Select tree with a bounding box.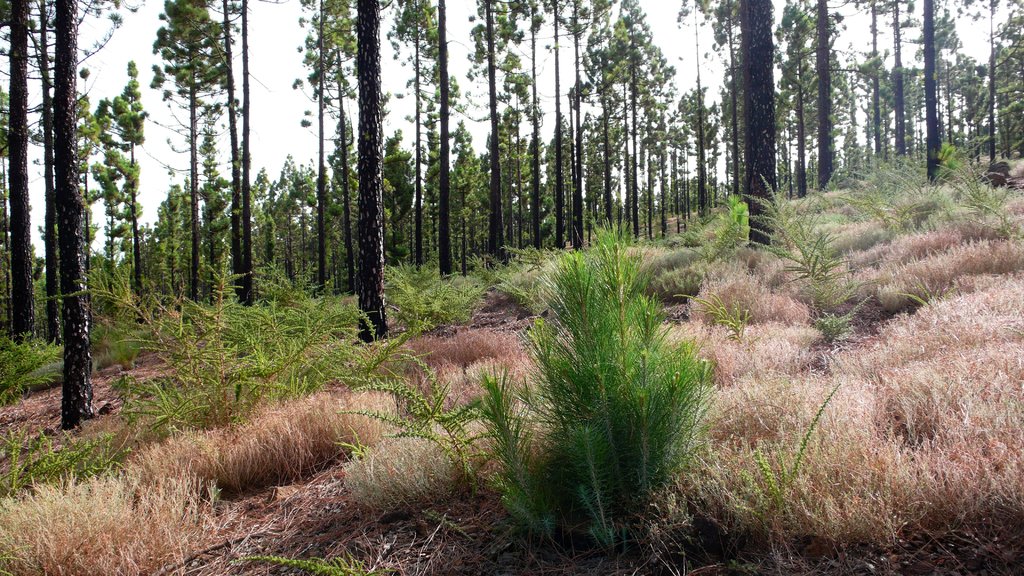
624, 0, 653, 239.
